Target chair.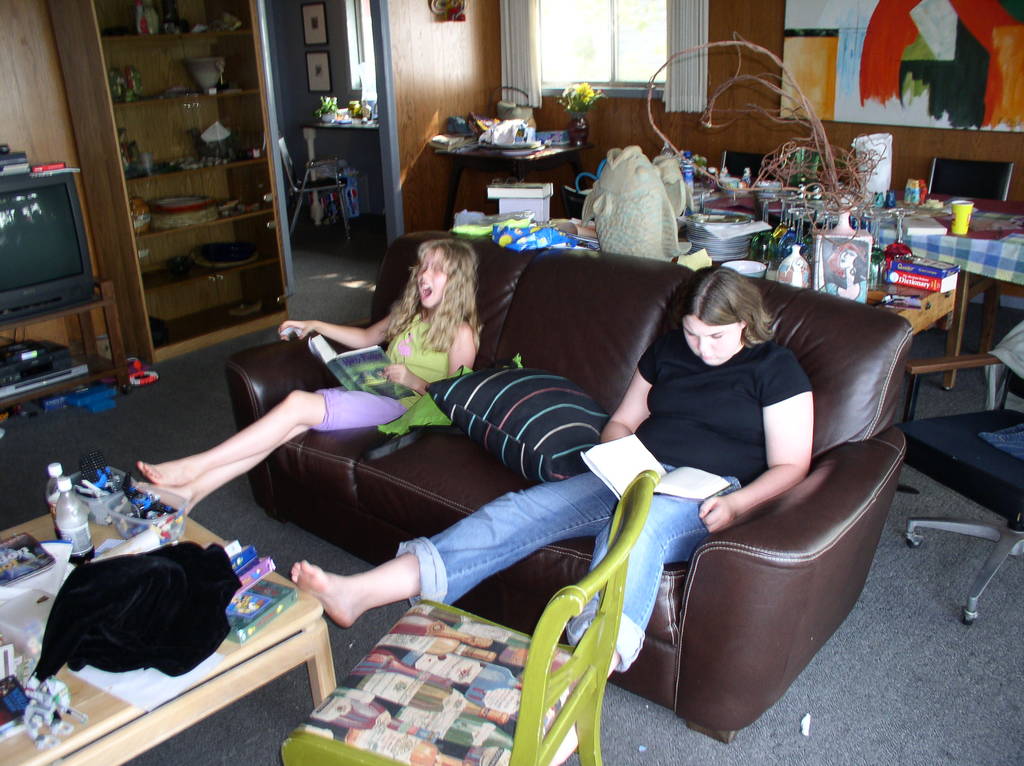
Target region: region(274, 136, 358, 241).
